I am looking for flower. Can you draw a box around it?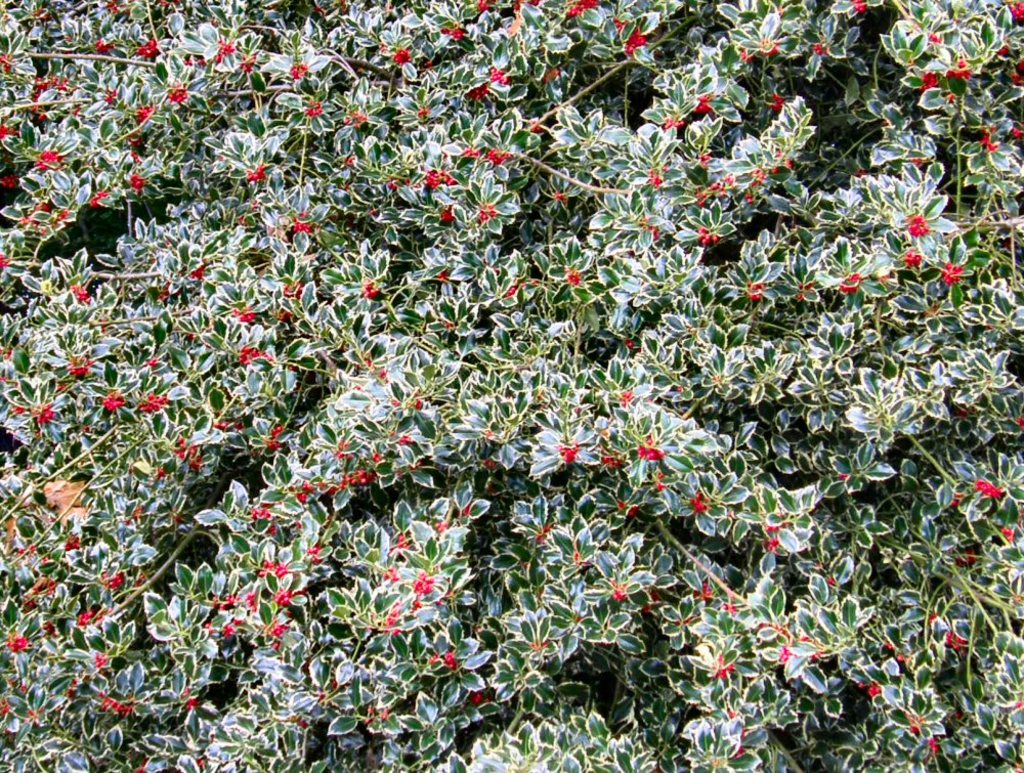
Sure, the bounding box is left=66, top=289, right=86, bottom=300.
